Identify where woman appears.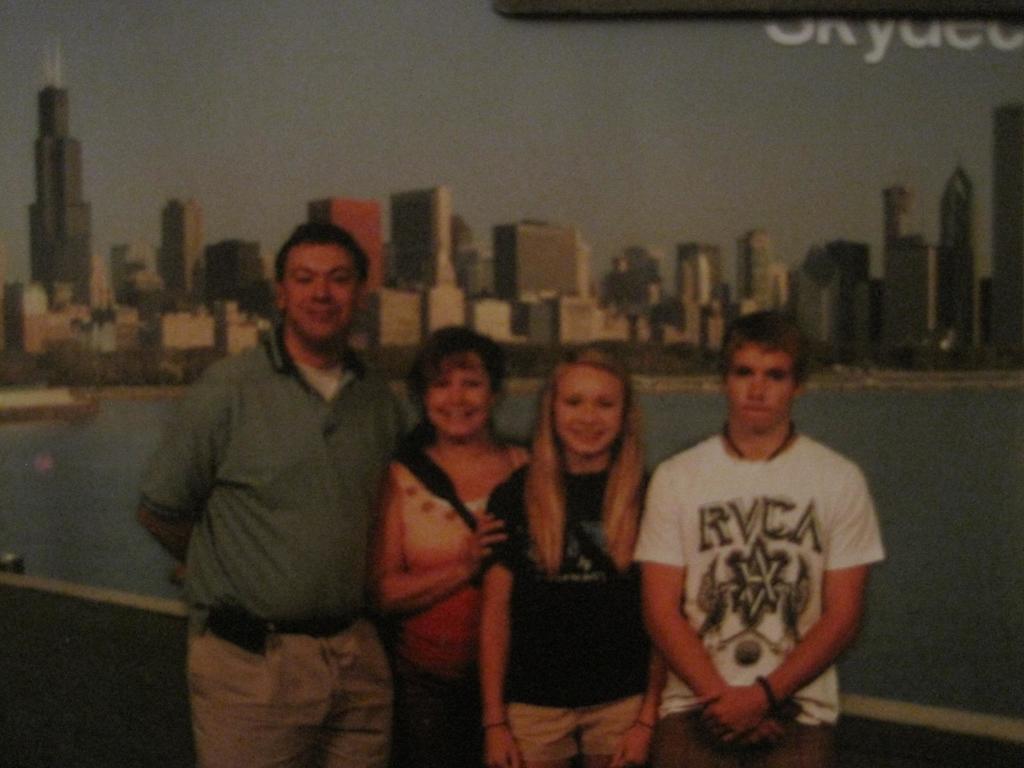
Appears at locate(371, 324, 531, 767).
